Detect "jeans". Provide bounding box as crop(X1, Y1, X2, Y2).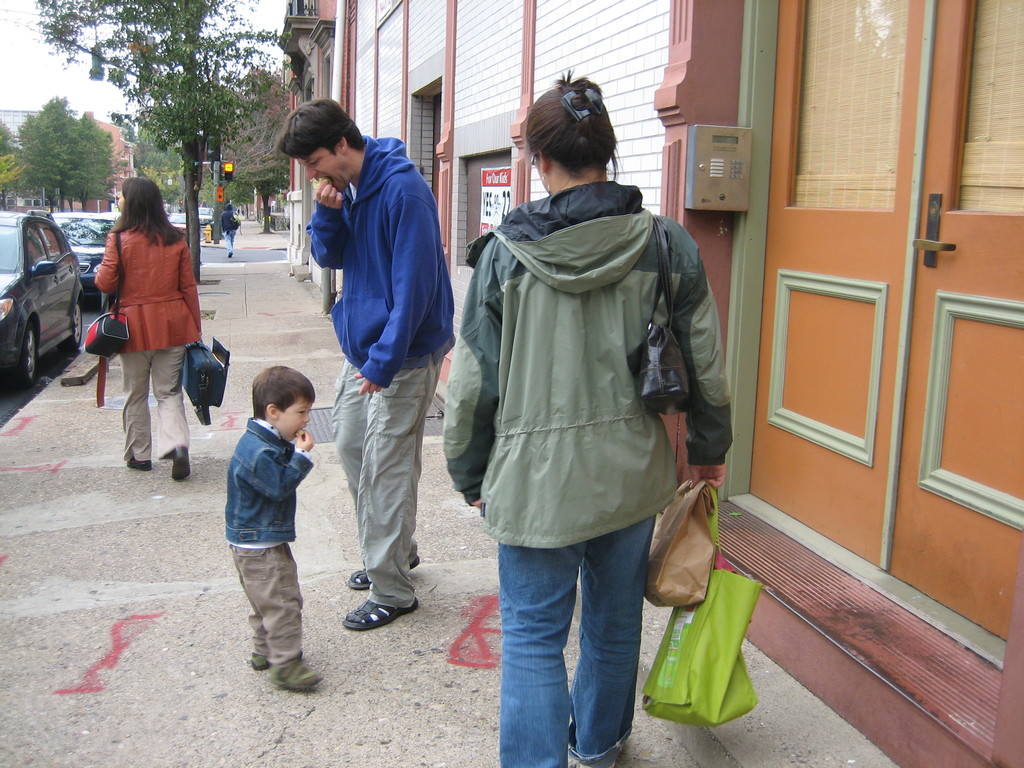
crop(227, 234, 234, 249).
